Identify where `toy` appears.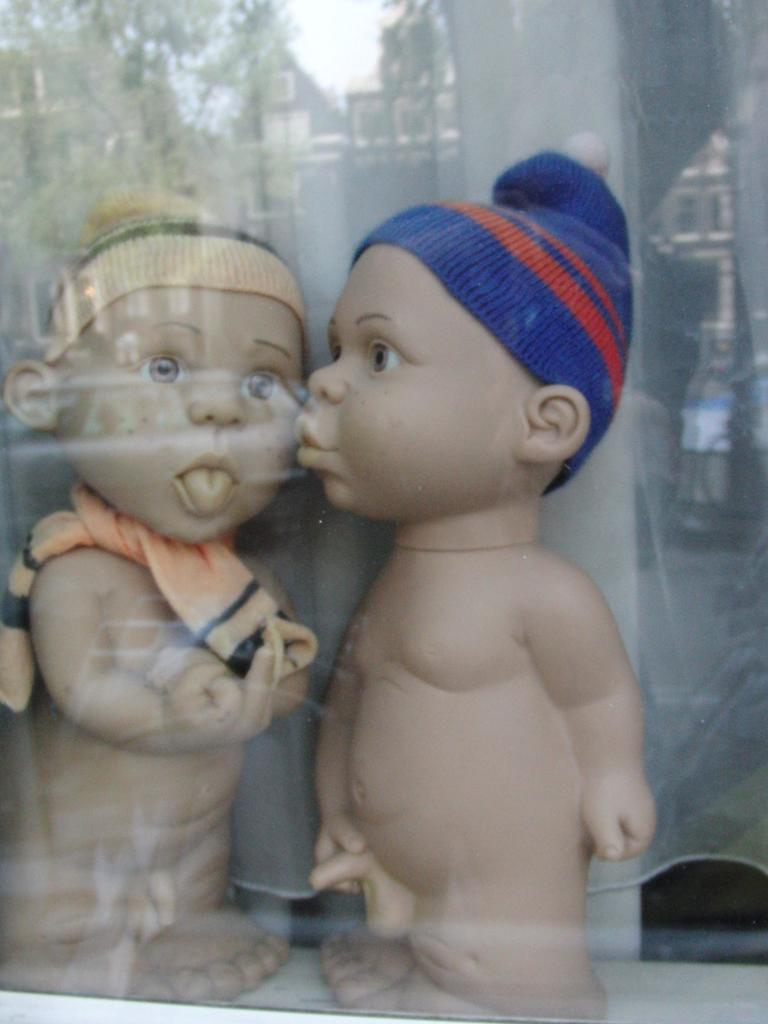
Appears at box(266, 202, 655, 973).
